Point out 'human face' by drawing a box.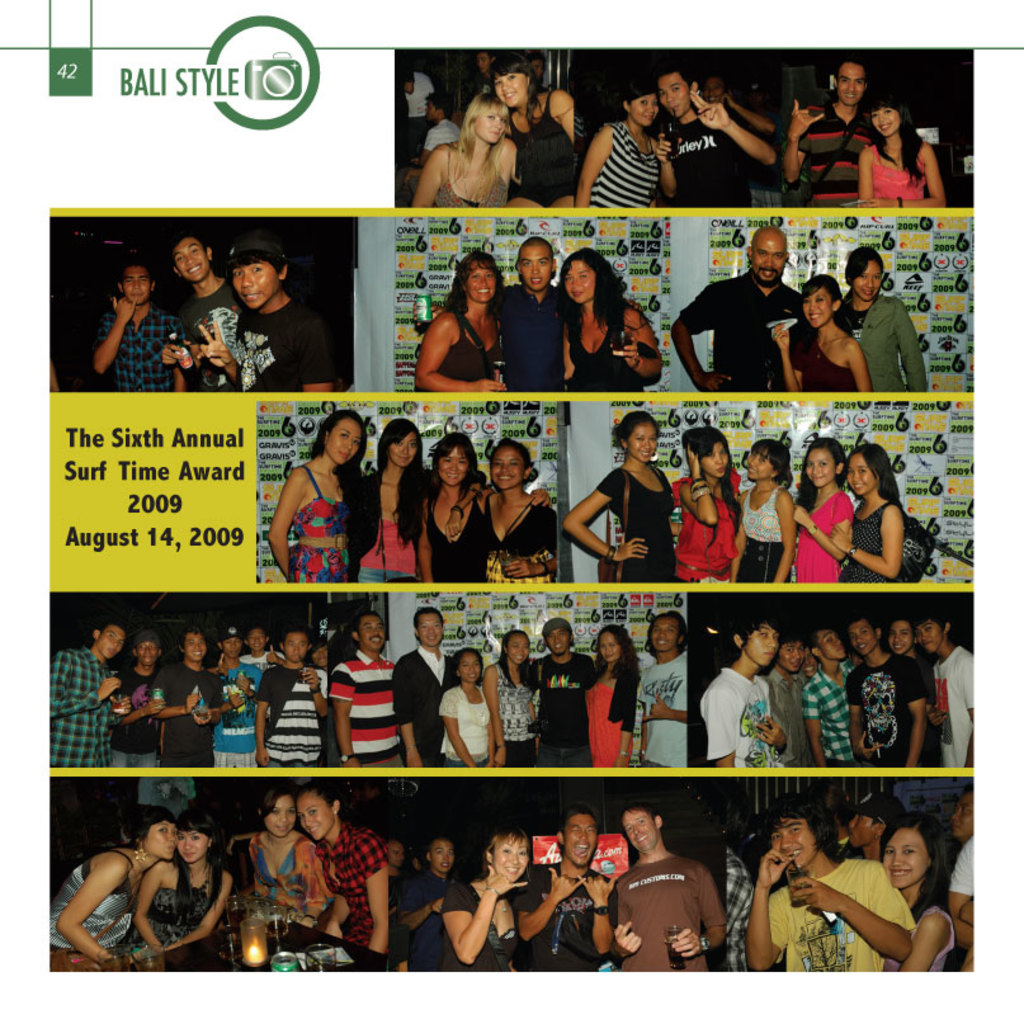
433,844,450,869.
